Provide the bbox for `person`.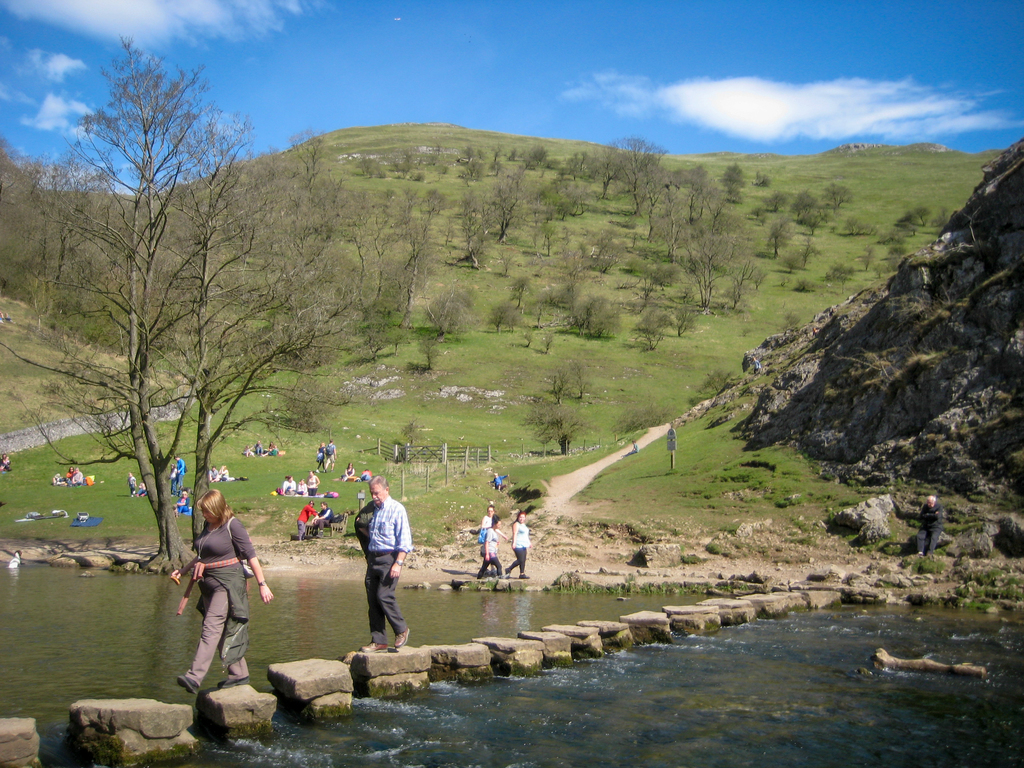
crop(294, 477, 307, 497).
